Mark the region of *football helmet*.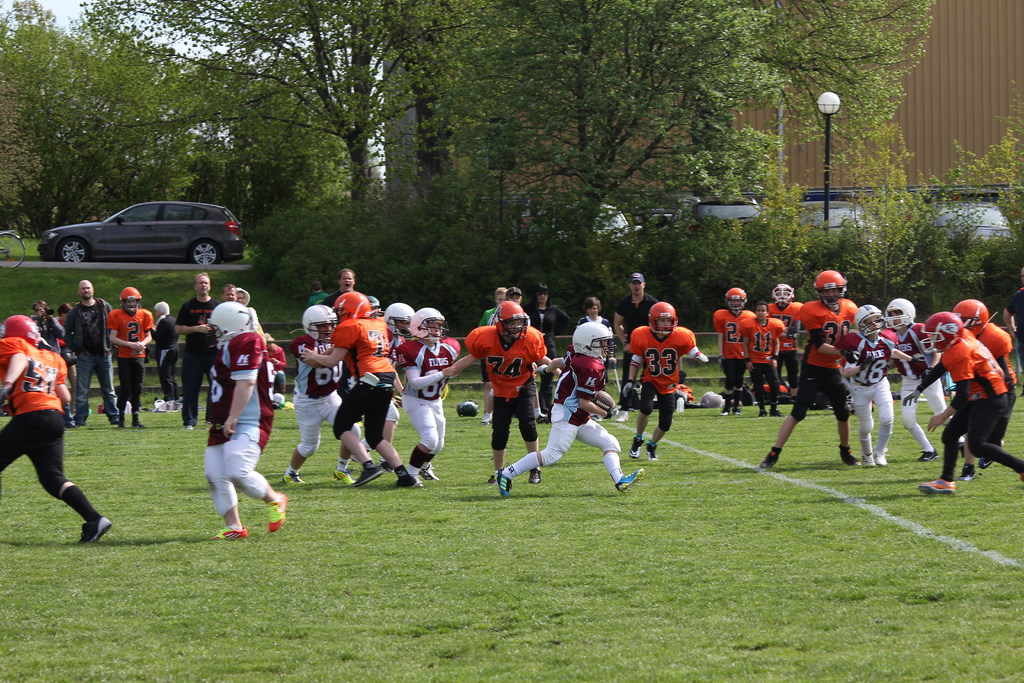
Region: [x1=646, y1=298, x2=688, y2=336].
